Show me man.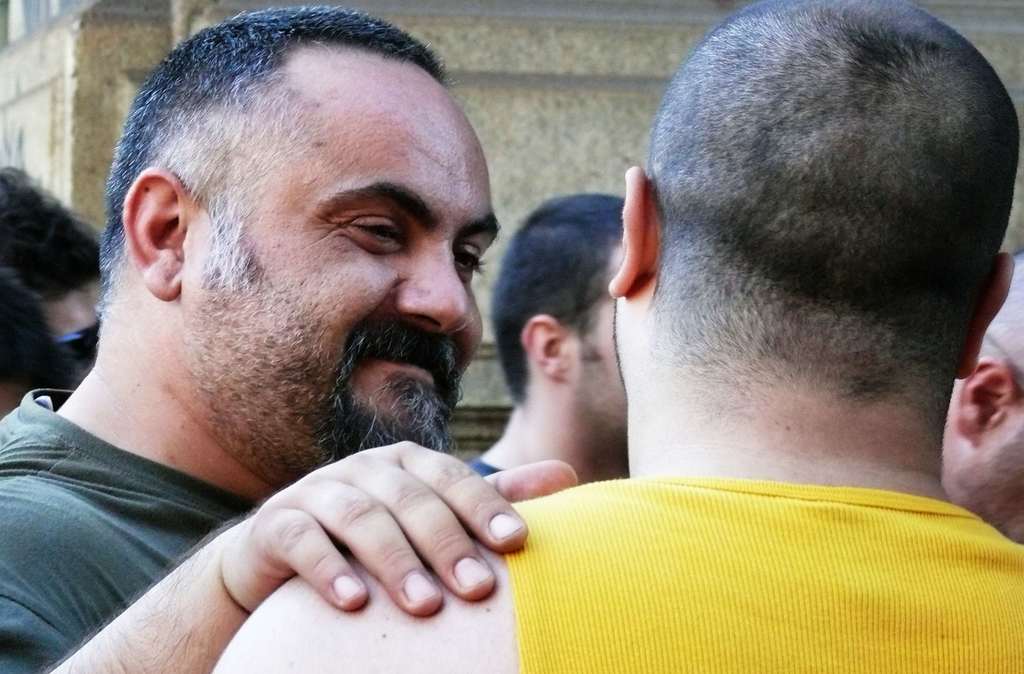
man is here: (466,195,631,481).
